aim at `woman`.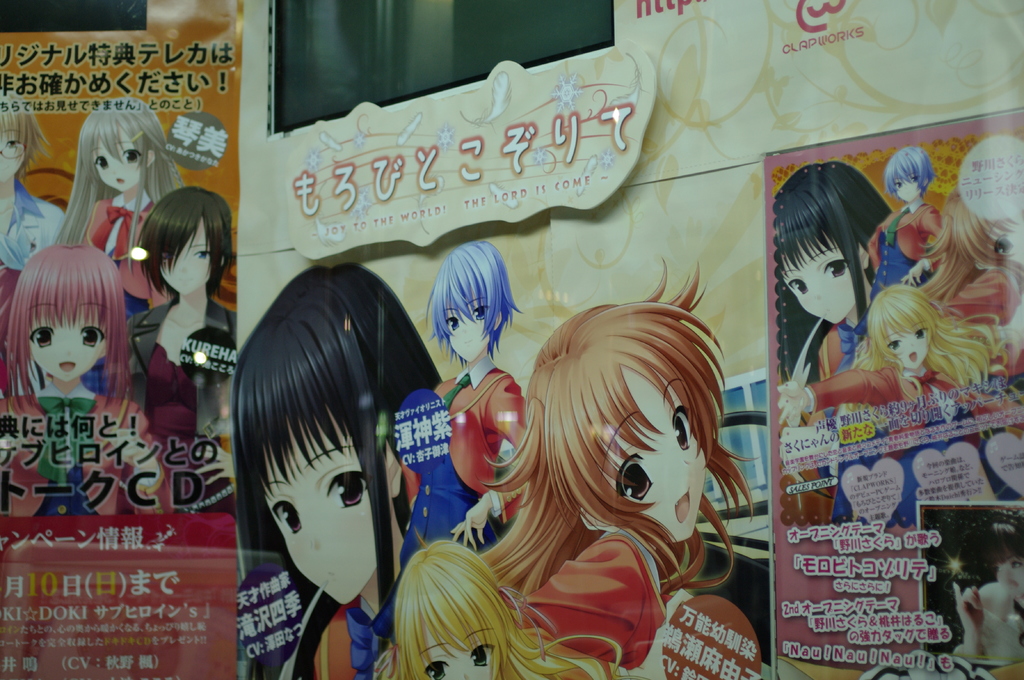
Aimed at {"left": 772, "top": 280, "right": 1002, "bottom": 429}.
